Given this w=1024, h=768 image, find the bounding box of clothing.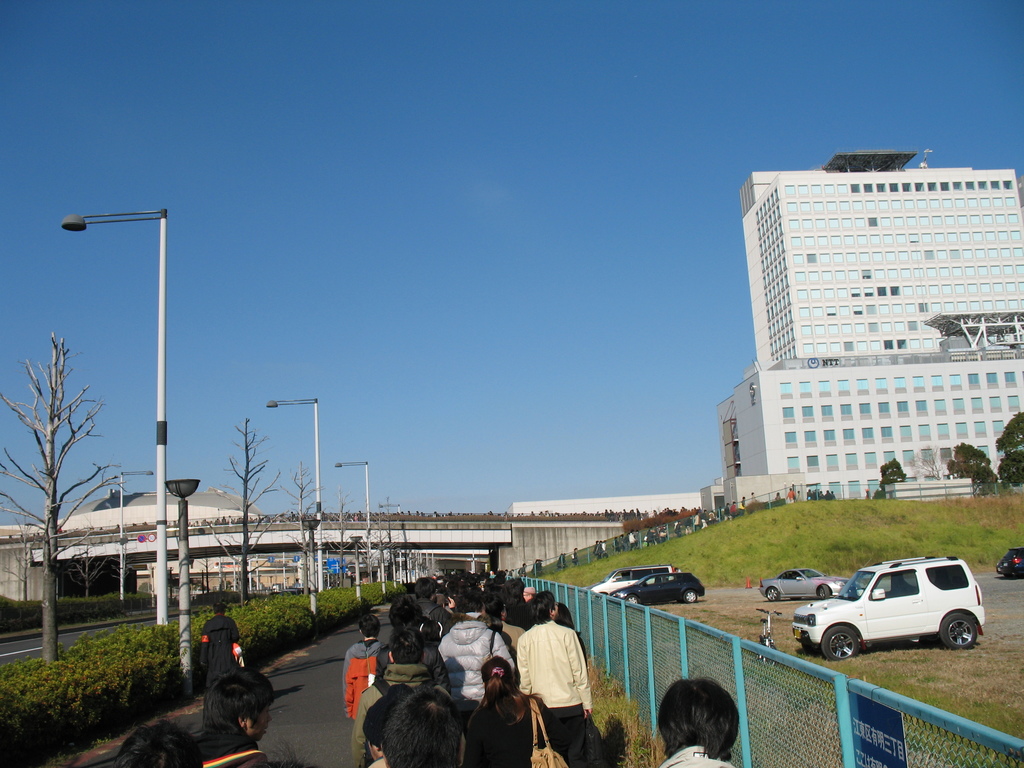
select_region(413, 597, 456, 633).
